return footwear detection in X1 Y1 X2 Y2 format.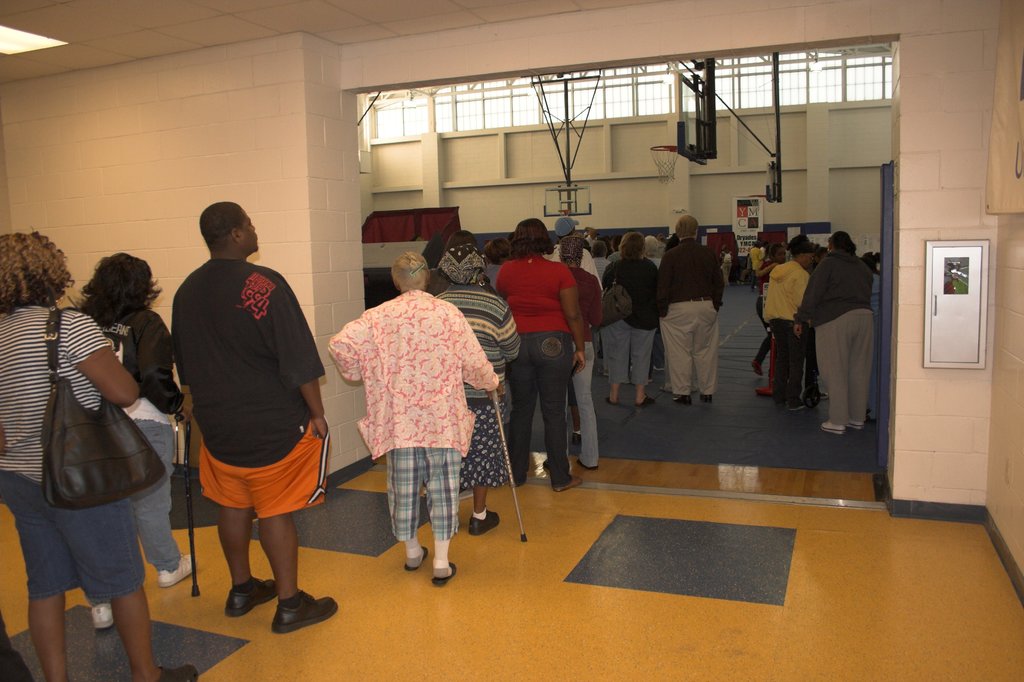
606 394 618 405.
